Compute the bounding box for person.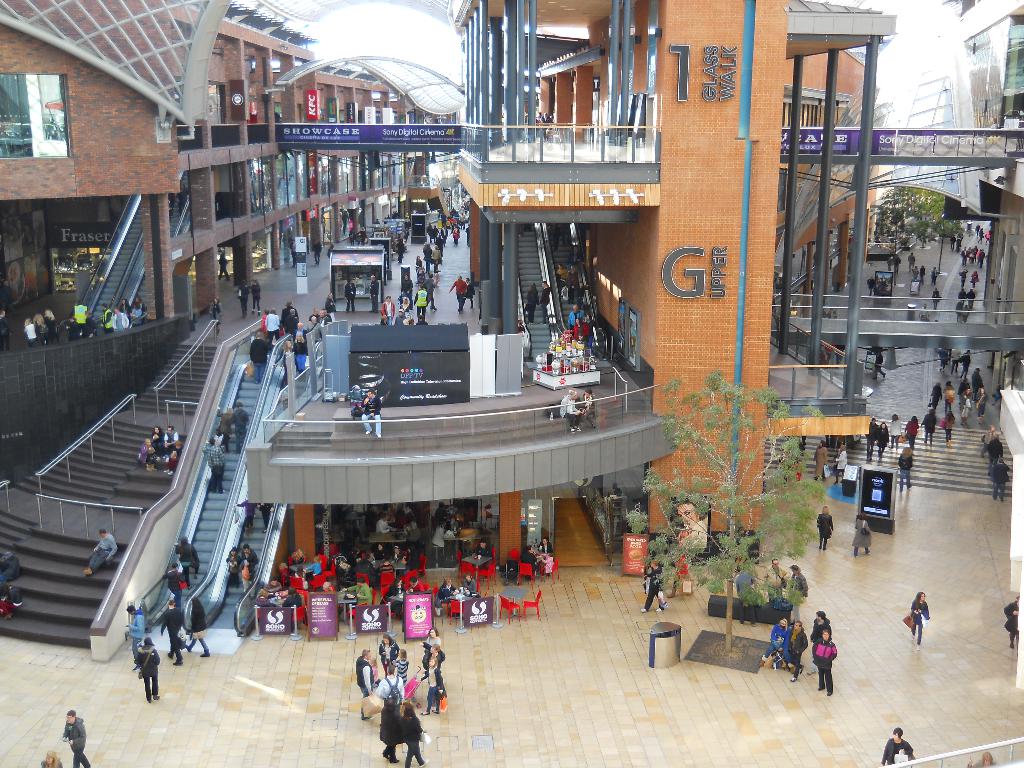
(0, 547, 23, 584).
